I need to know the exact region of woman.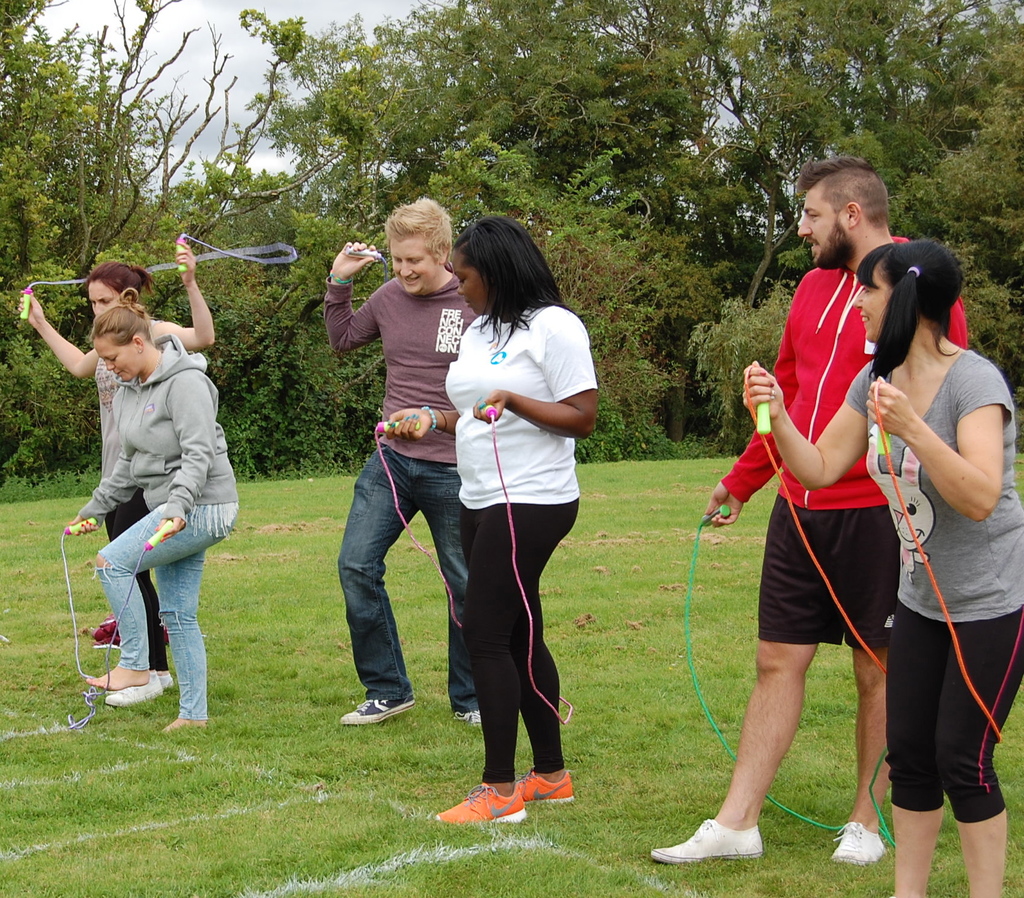
Region: crop(381, 216, 593, 822).
